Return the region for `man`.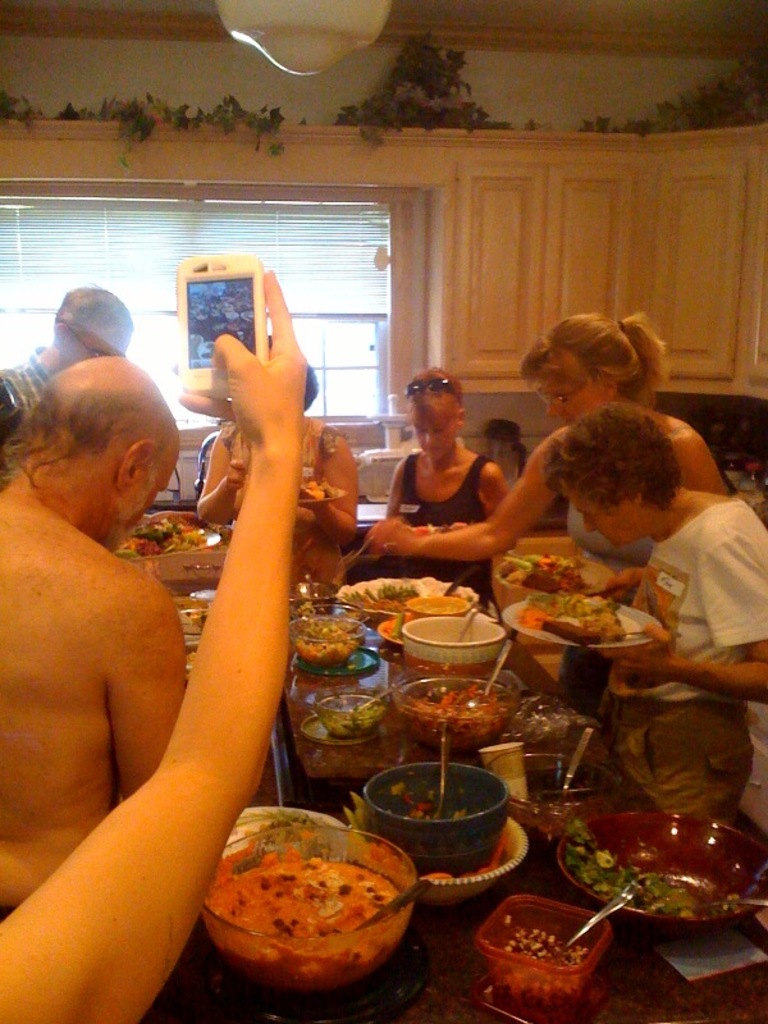
Rect(0, 355, 196, 900).
